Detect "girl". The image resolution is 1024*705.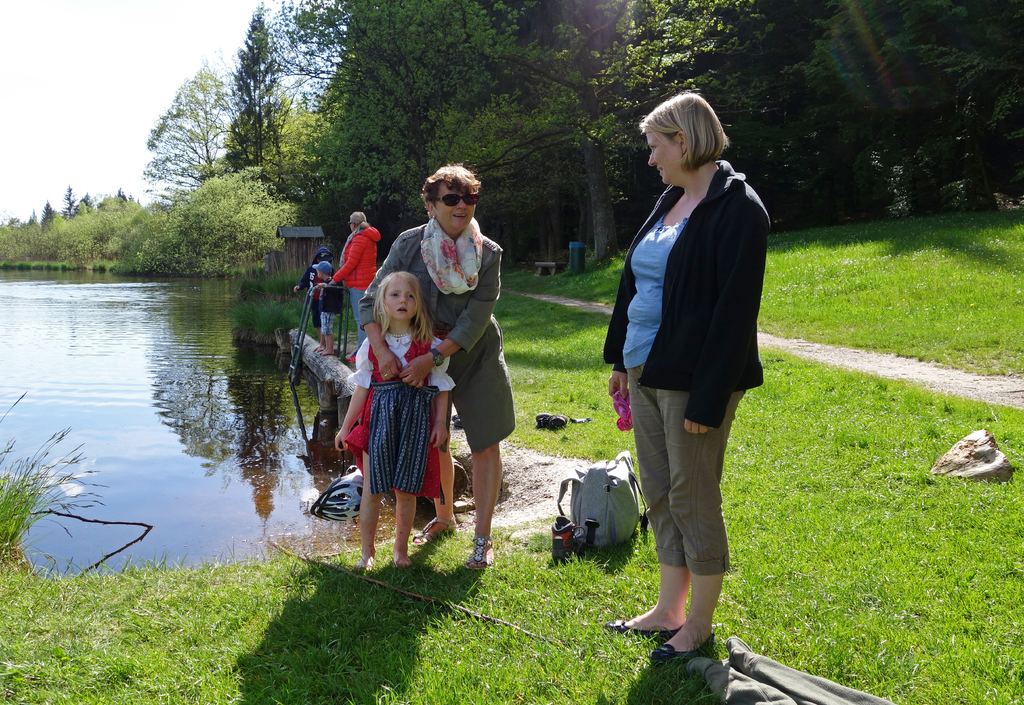
bbox(332, 276, 454, 569).
